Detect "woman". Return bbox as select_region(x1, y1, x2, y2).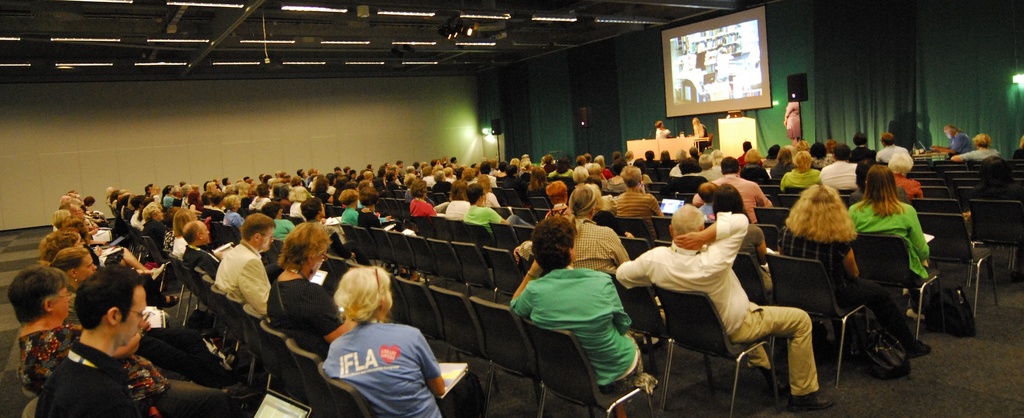
select_region(4, 268, 227, 417).
